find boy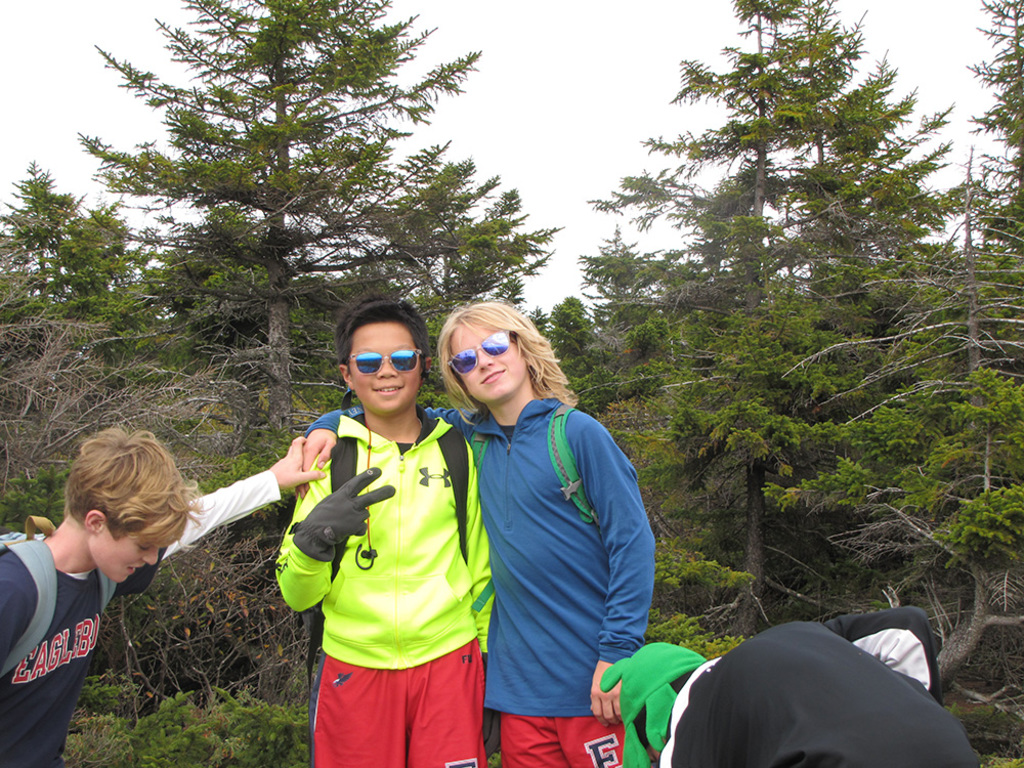
(275, 291, 499, 767)
